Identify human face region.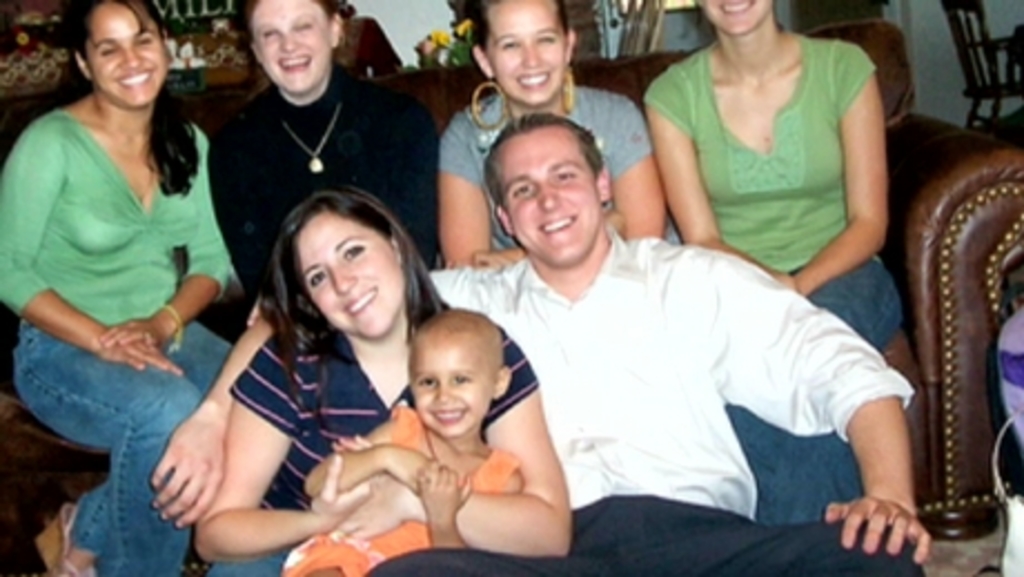
Region: [left=414, top=348, right=488, bottom=441].
